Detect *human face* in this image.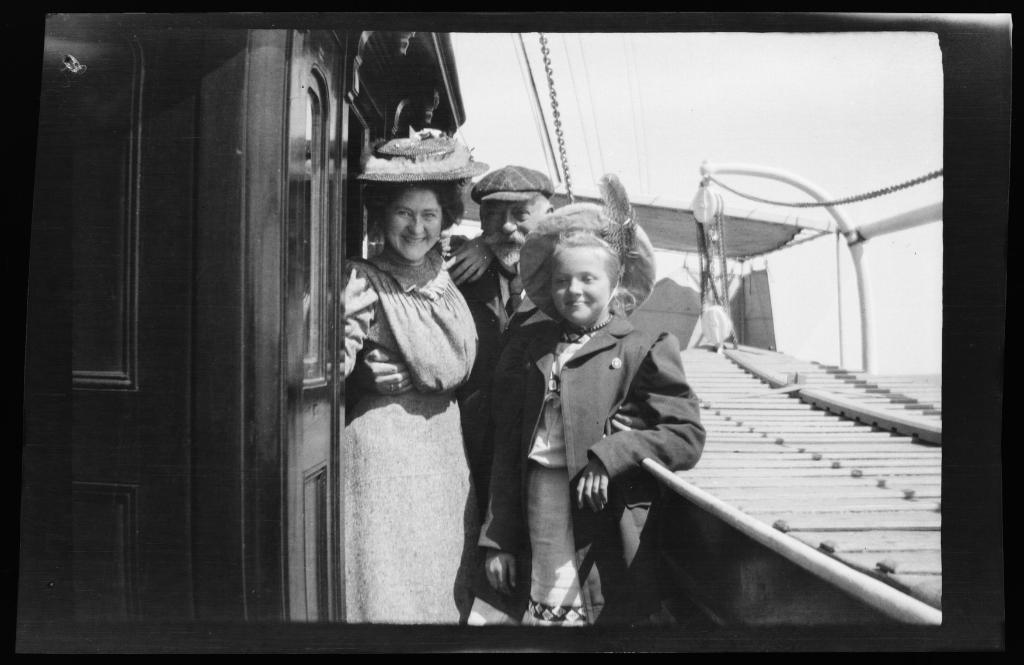
Detection: x1=551 y1=244 x2=610 y2=322.
